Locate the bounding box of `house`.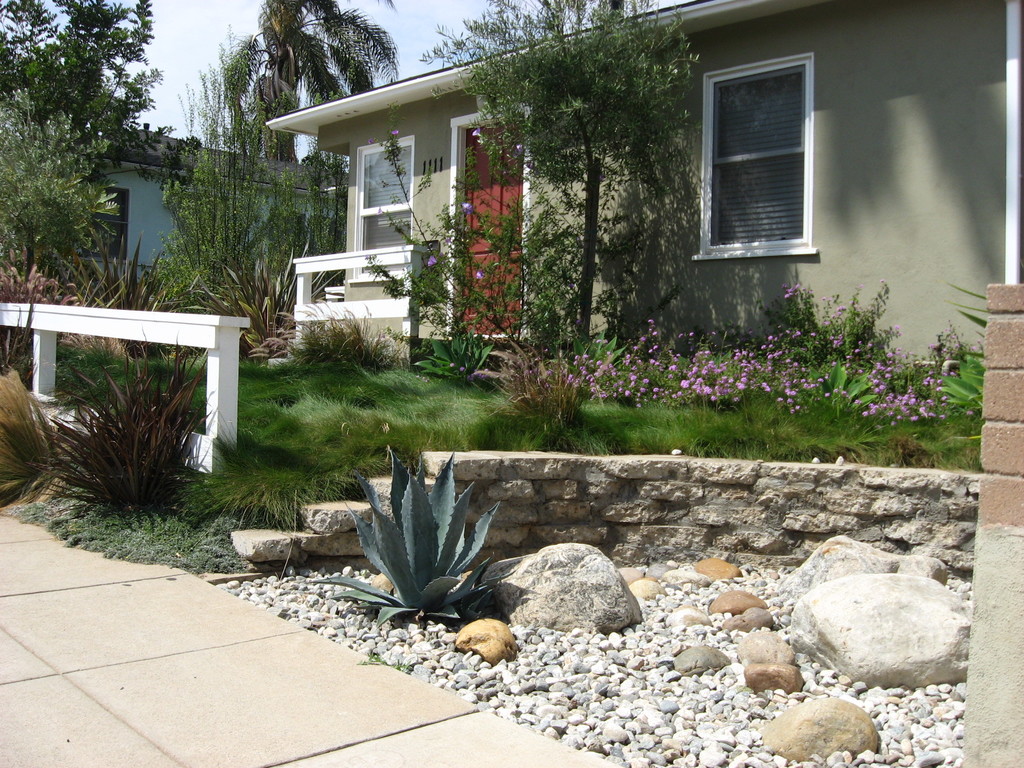
Bounding box: rect(159, 6, 998, 447).
